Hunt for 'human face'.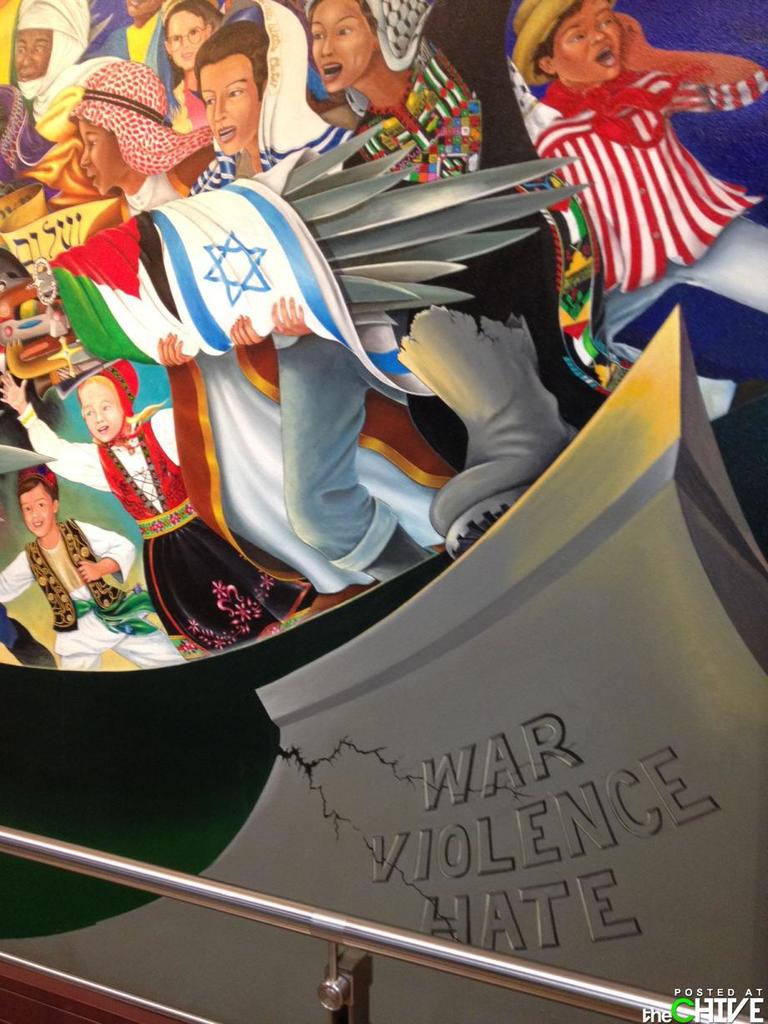
Hunted down at pyautogui.locateOnScreen(164, 10, 209, 77).
